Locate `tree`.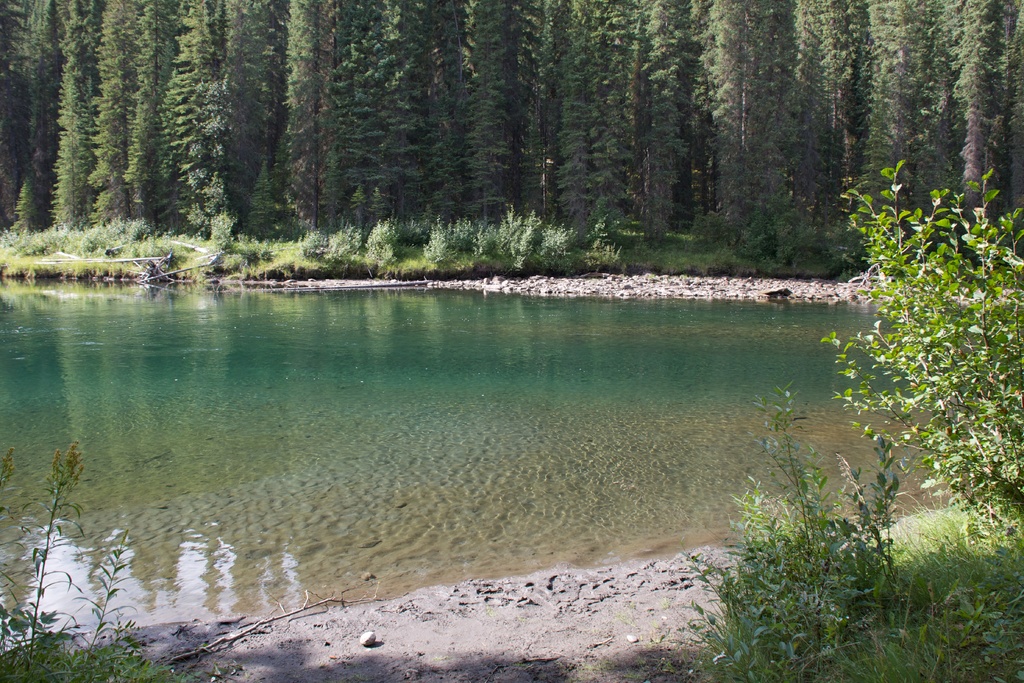
Bounding box: (823,156,1023,568).
